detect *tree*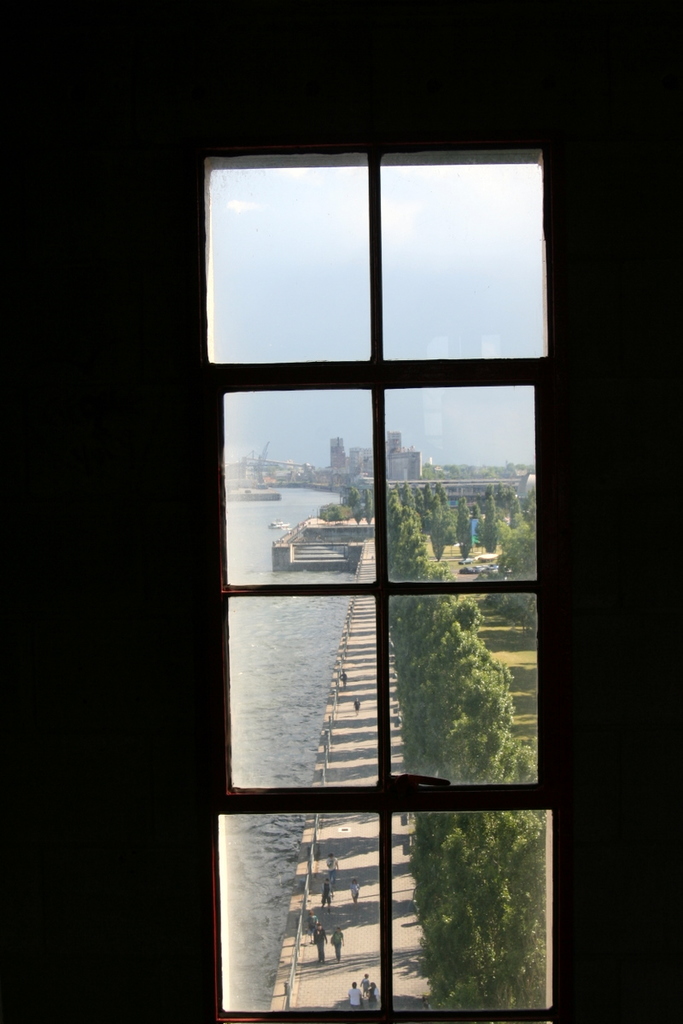
detection(384, 805, 548, 992)
